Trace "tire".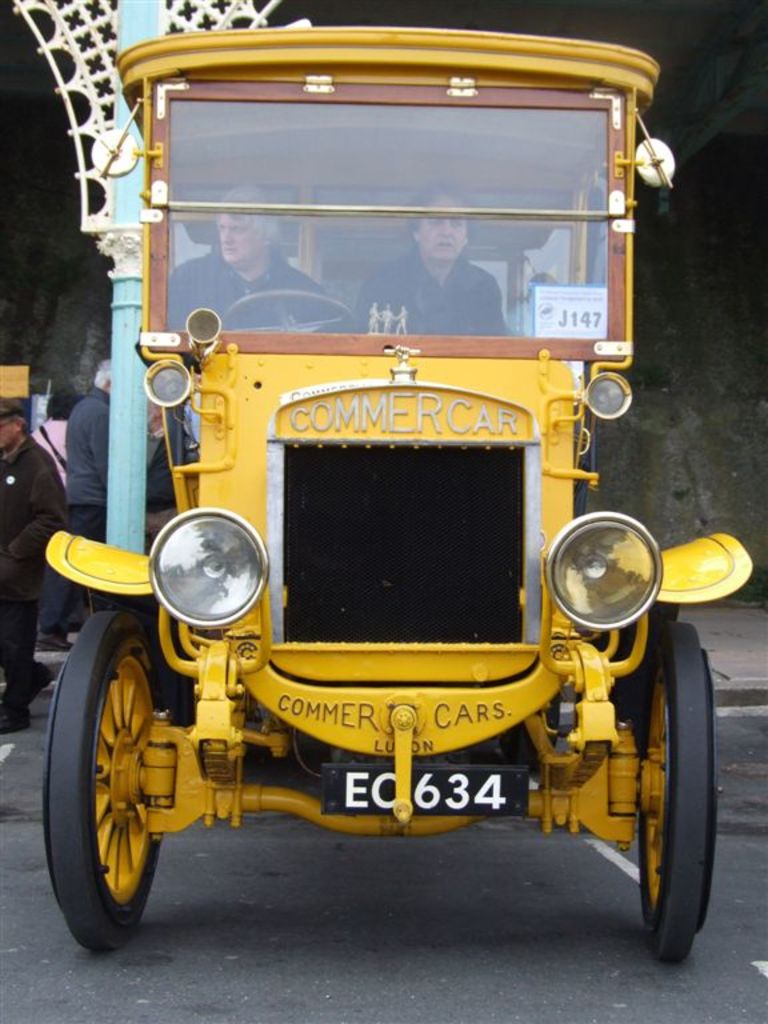
Traced to <region>636, 623, 724, 964</region>.
